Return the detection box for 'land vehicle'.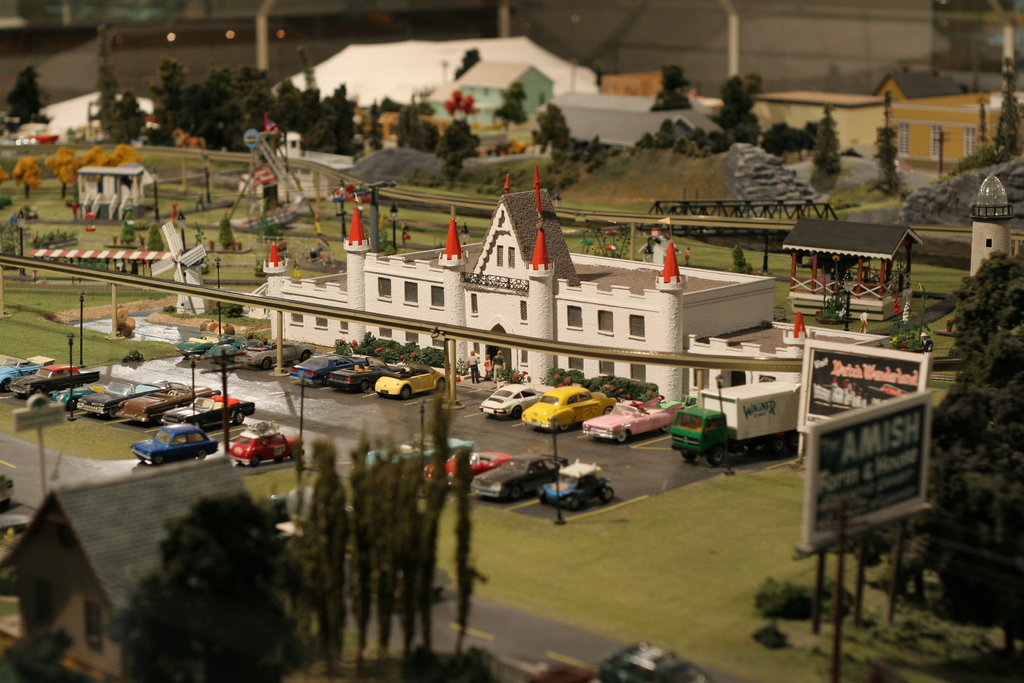
[x1=662, y1=386, x2=805, y2=462].
